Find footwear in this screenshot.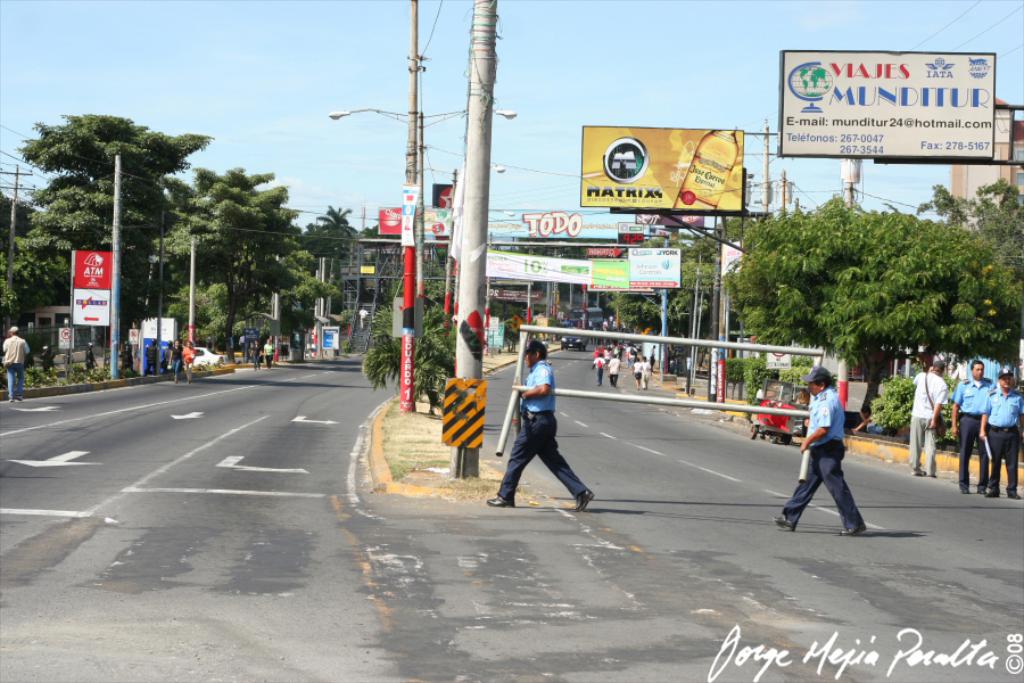
The bounding box for footwear is region(903, 464, 925, 479).
